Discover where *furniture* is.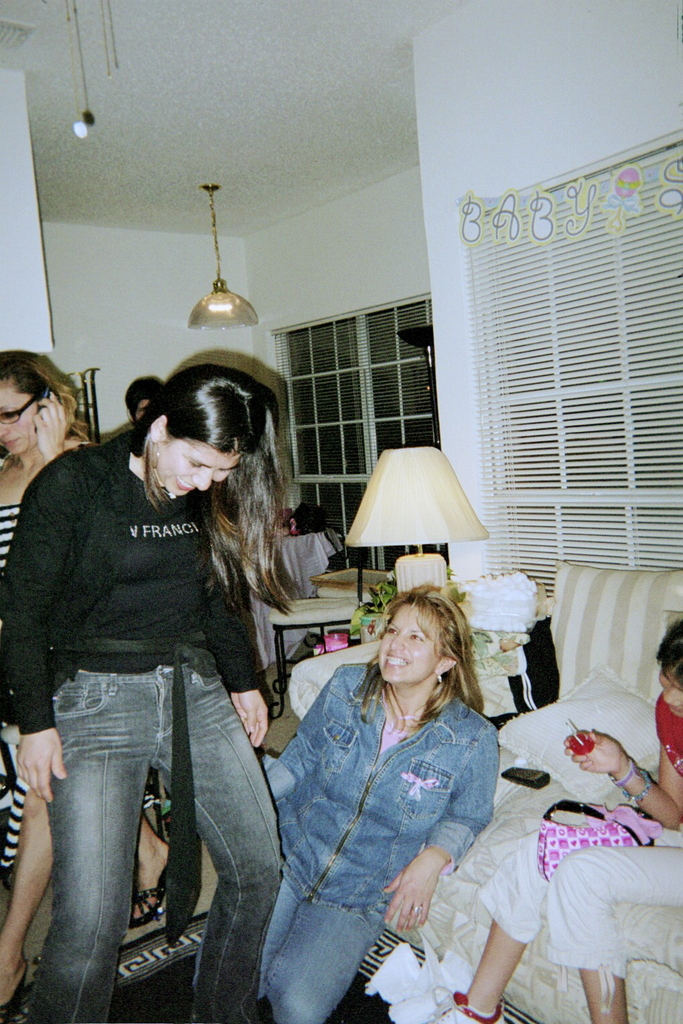
Discovered at 269 547 366 720.
